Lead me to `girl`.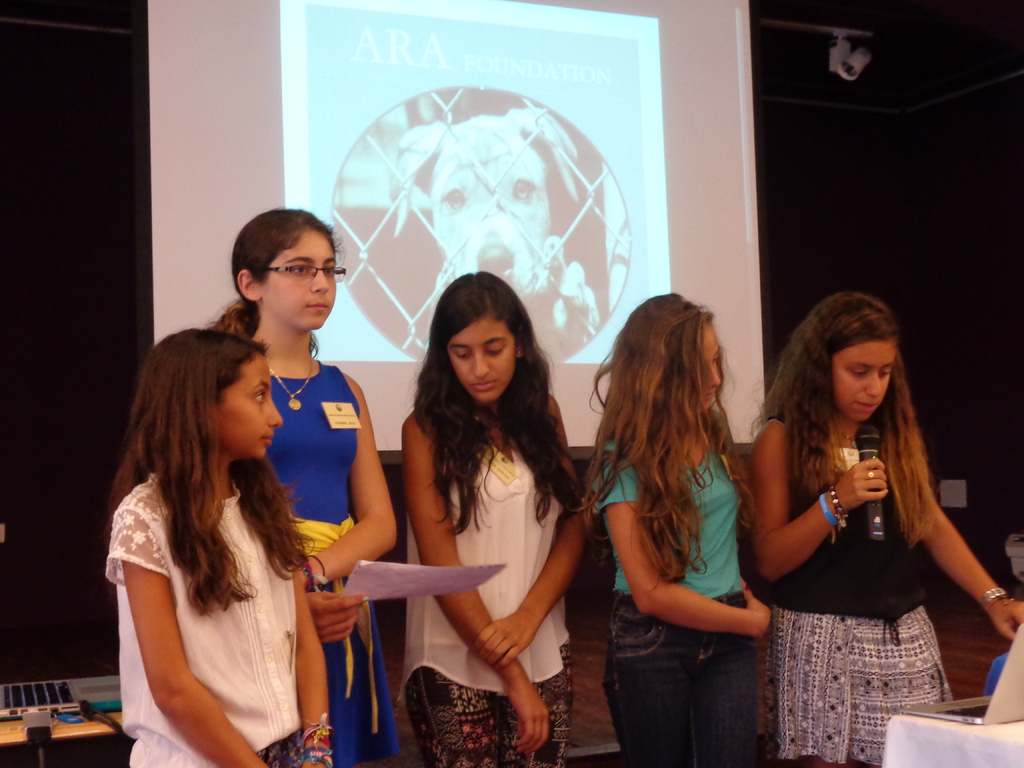
Lead to <bbox>209, 204, 404, 767</bbox>.
